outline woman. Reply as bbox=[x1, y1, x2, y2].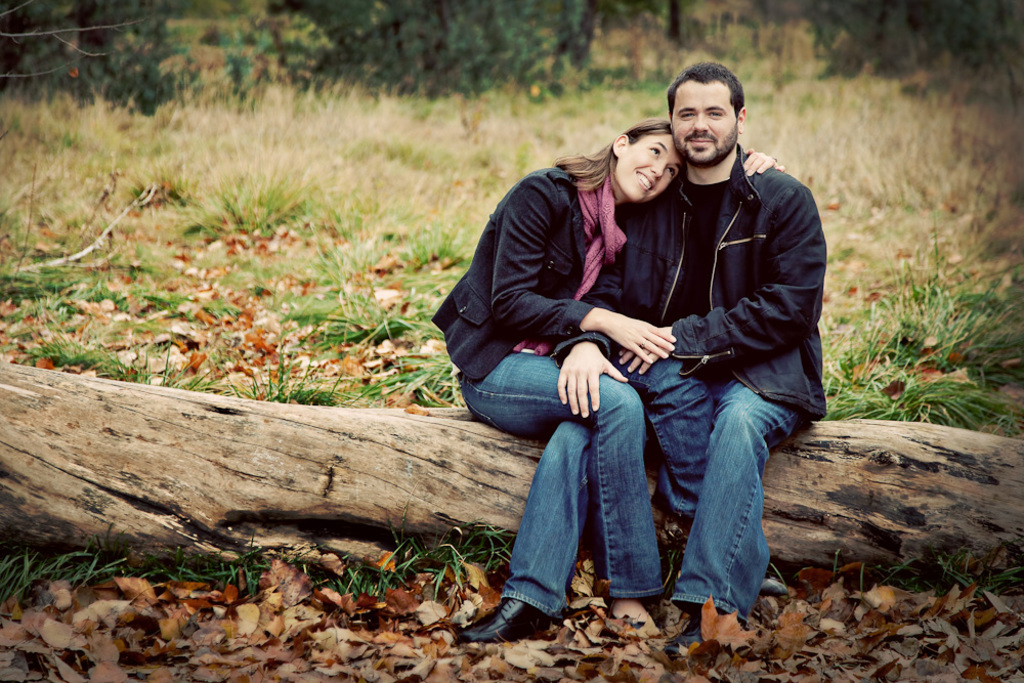
bbox=[430, 120, 785, 639].
